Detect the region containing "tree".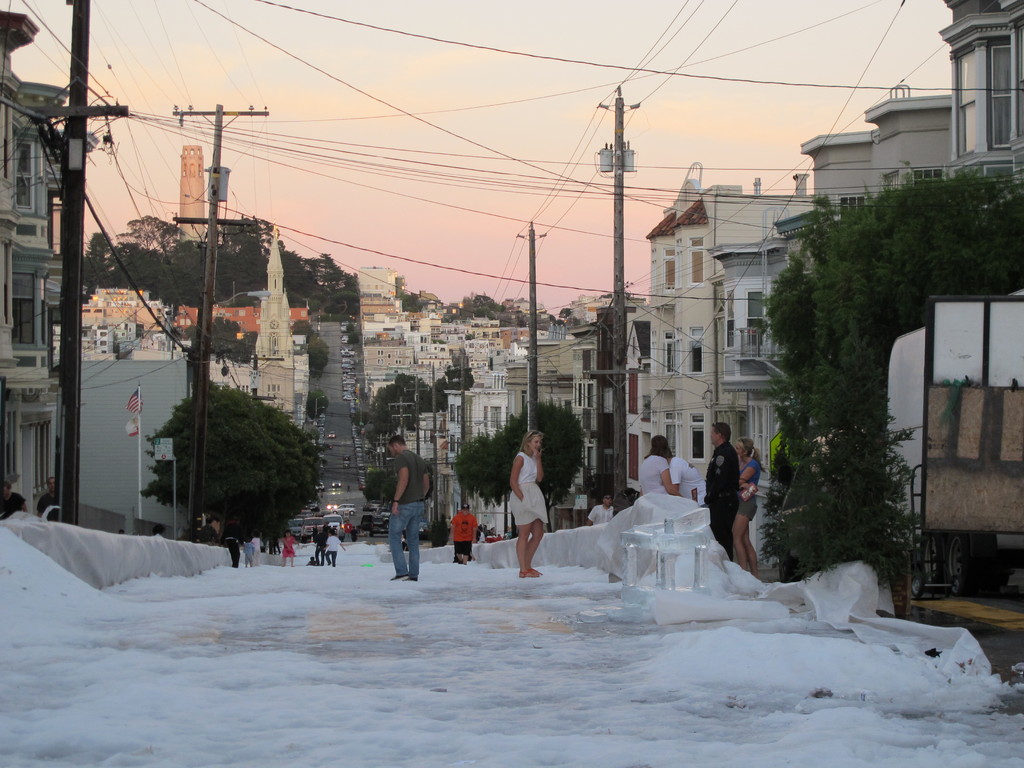
l=308, t=387, r=329, b=419.
